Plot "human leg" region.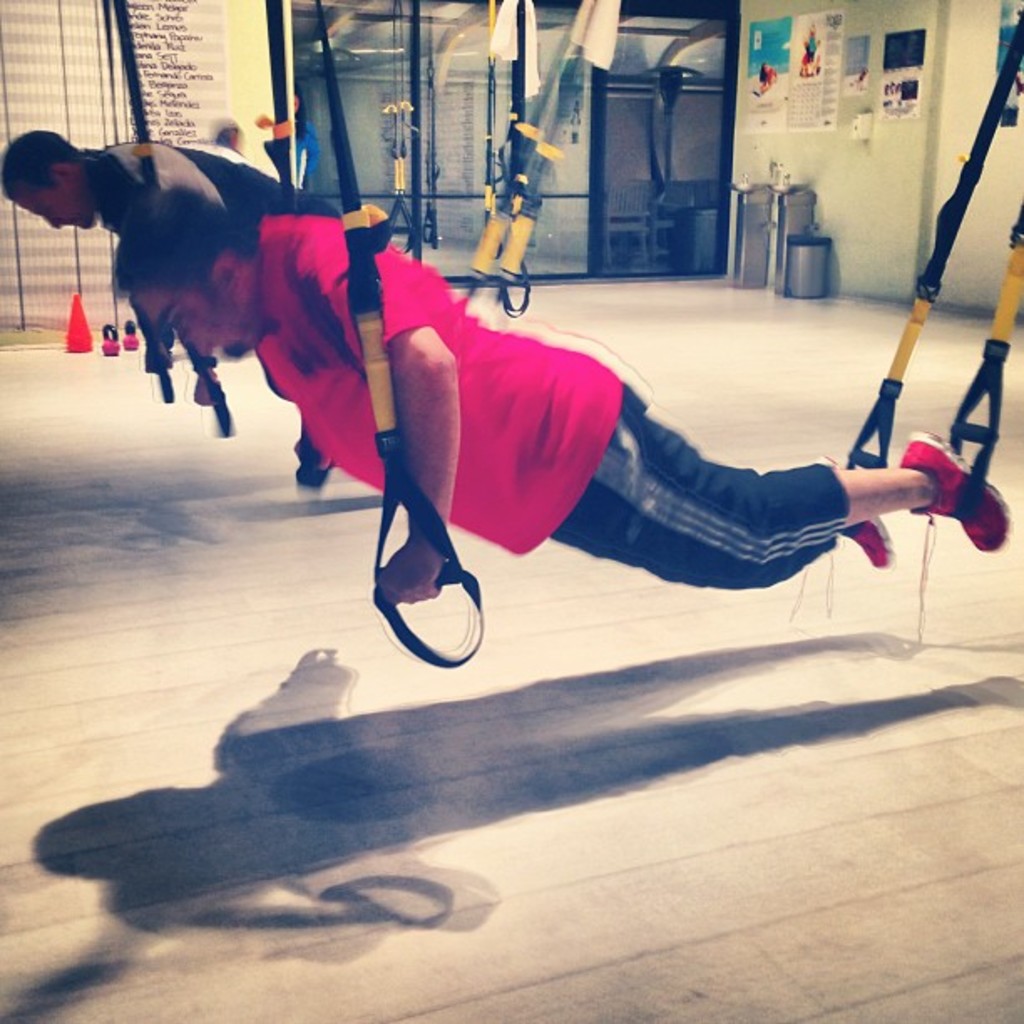
Plotted at (545,458,885,589).
